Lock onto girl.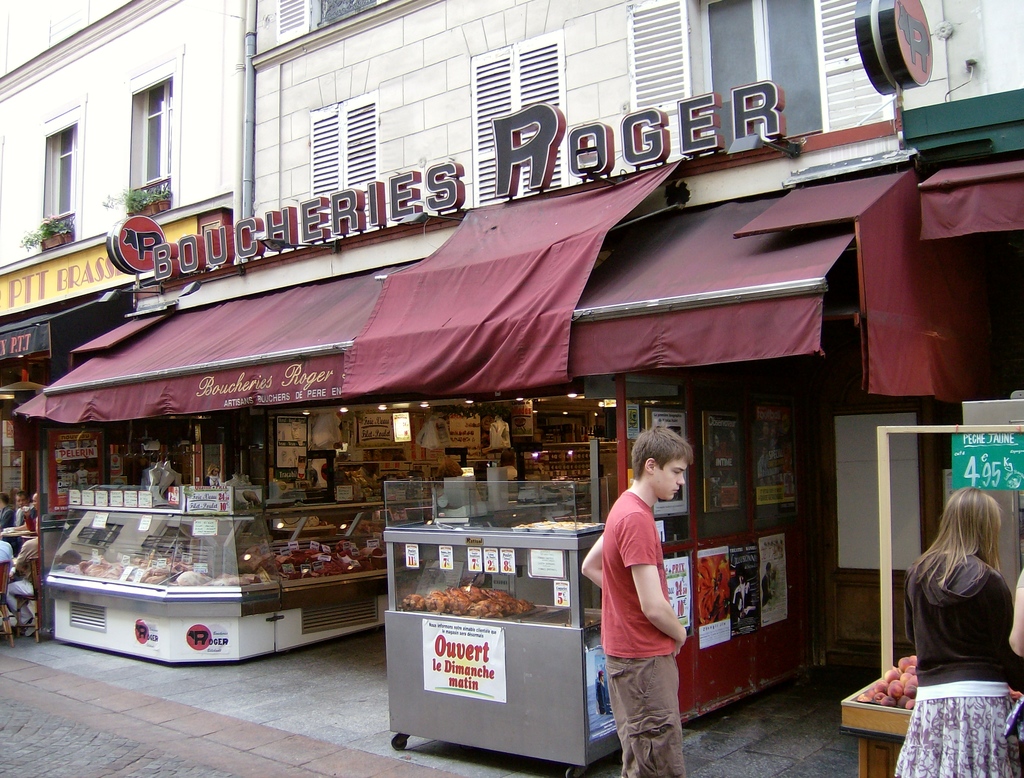
Locked: pyautogui.locateOnScreen(895, 486, 1023, 777).
